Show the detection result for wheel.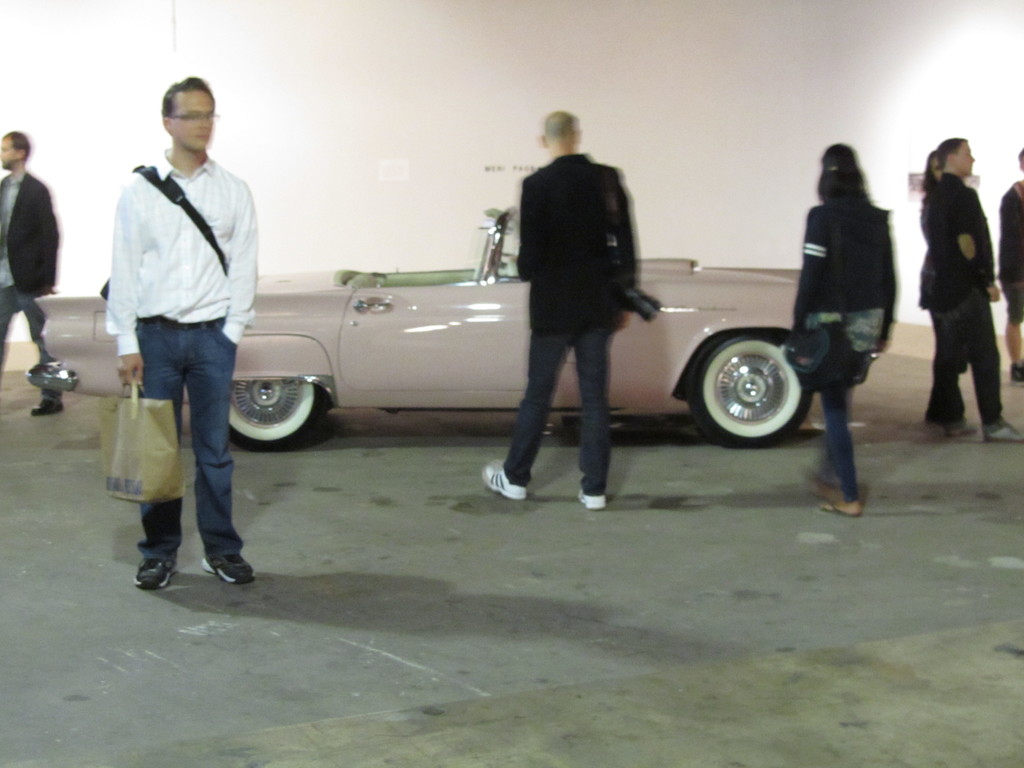
l=226, t=378, r=332, b=452.
